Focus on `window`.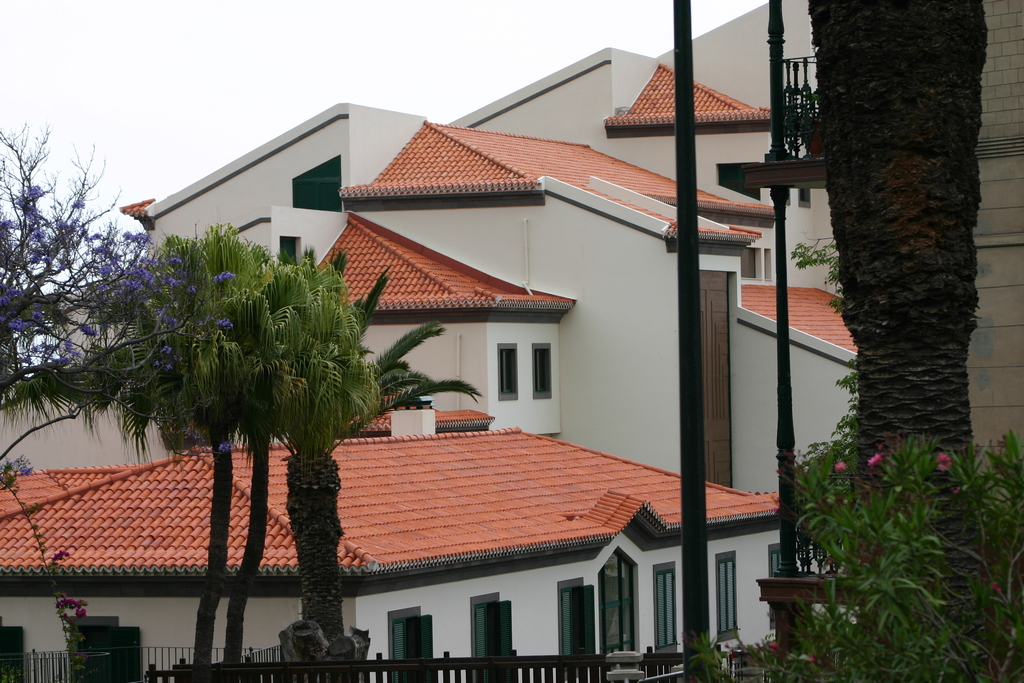
Focused at l=656, t=567, r=676, b=652.
